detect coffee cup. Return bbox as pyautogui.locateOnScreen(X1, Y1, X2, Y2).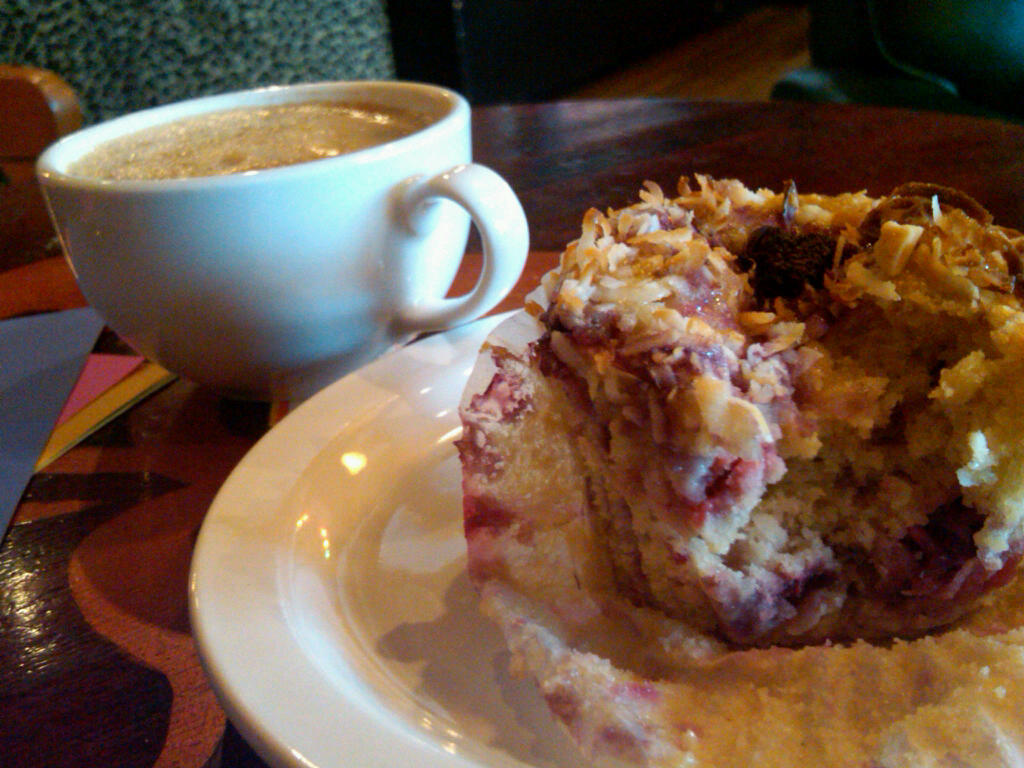
pyautogui.locateOnScreen(25, 82, 531, 414).
